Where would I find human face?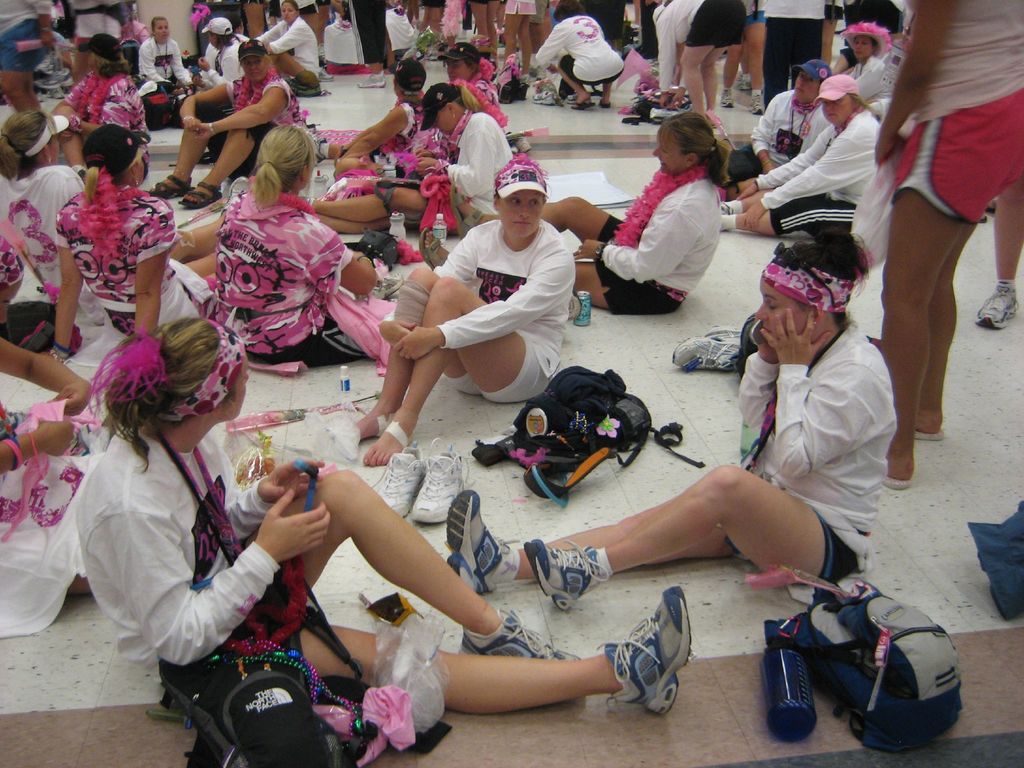
At crop(137, 157, 143, 183).
